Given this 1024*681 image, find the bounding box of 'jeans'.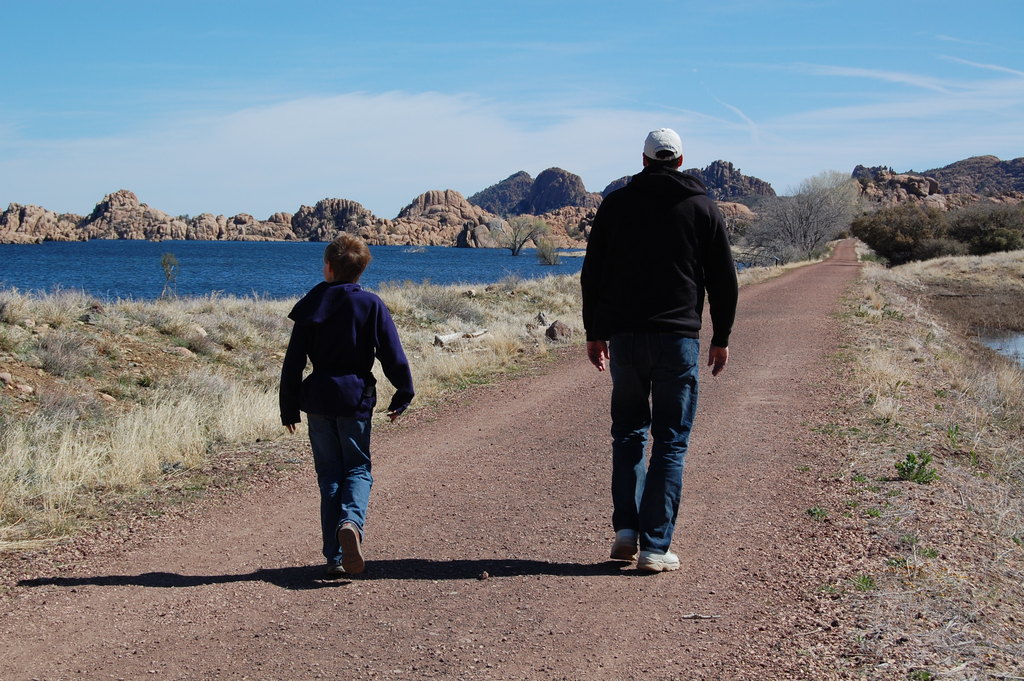
(x1=605, y1=324, x2=709, y2=577).
